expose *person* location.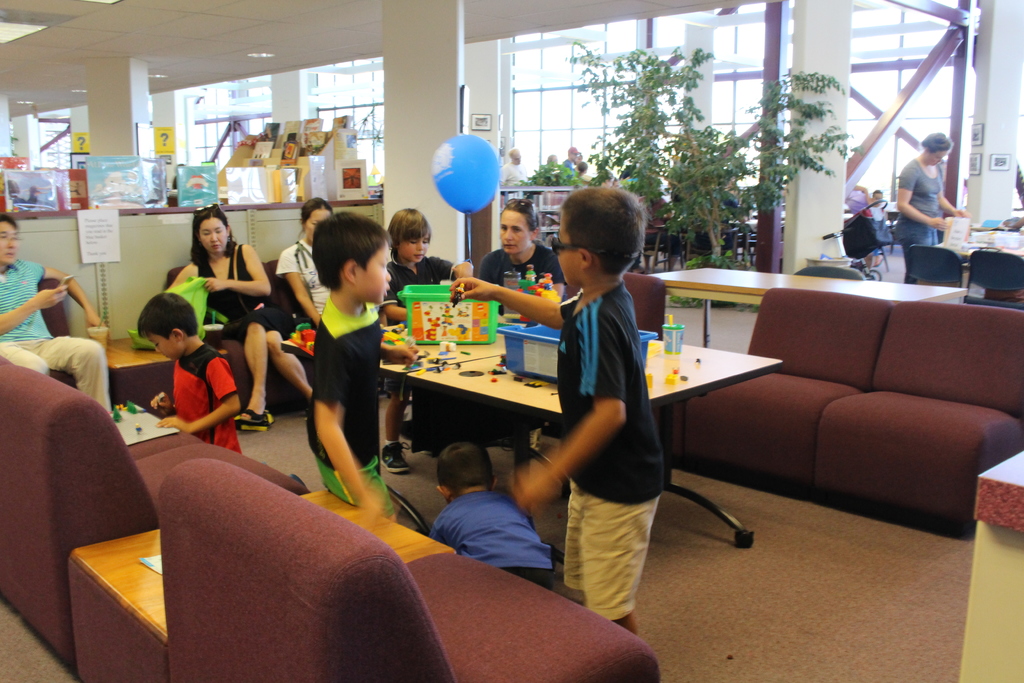
Exposed at left=447, top=184, right=666, bottom=637.
